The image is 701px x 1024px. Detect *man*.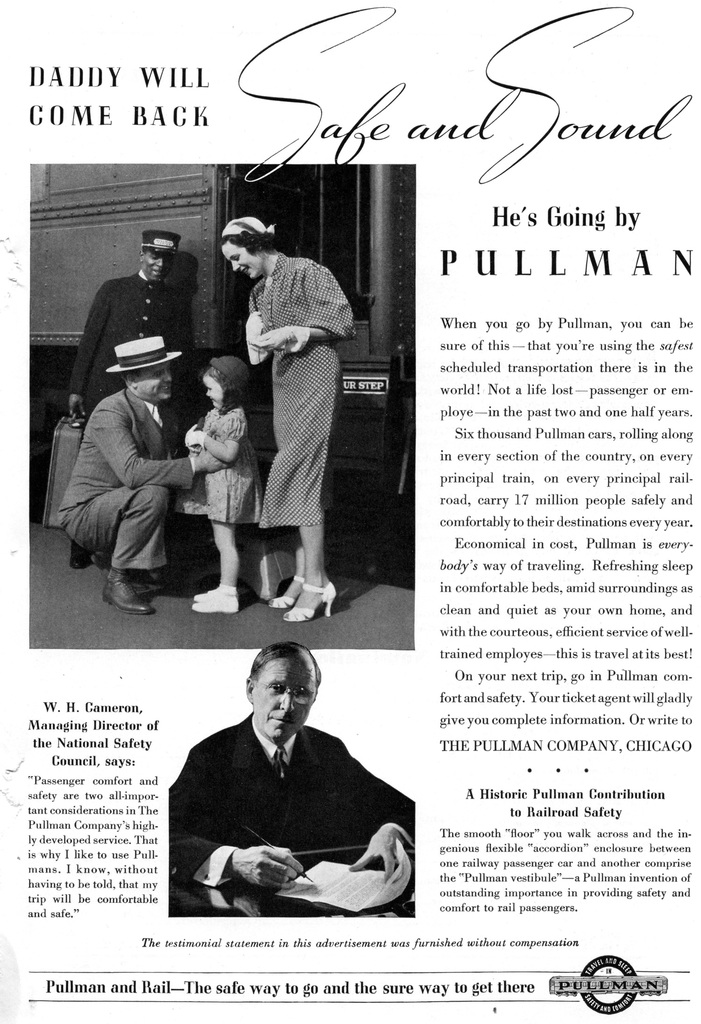
Detection: region(61, 234, 183, 589).
